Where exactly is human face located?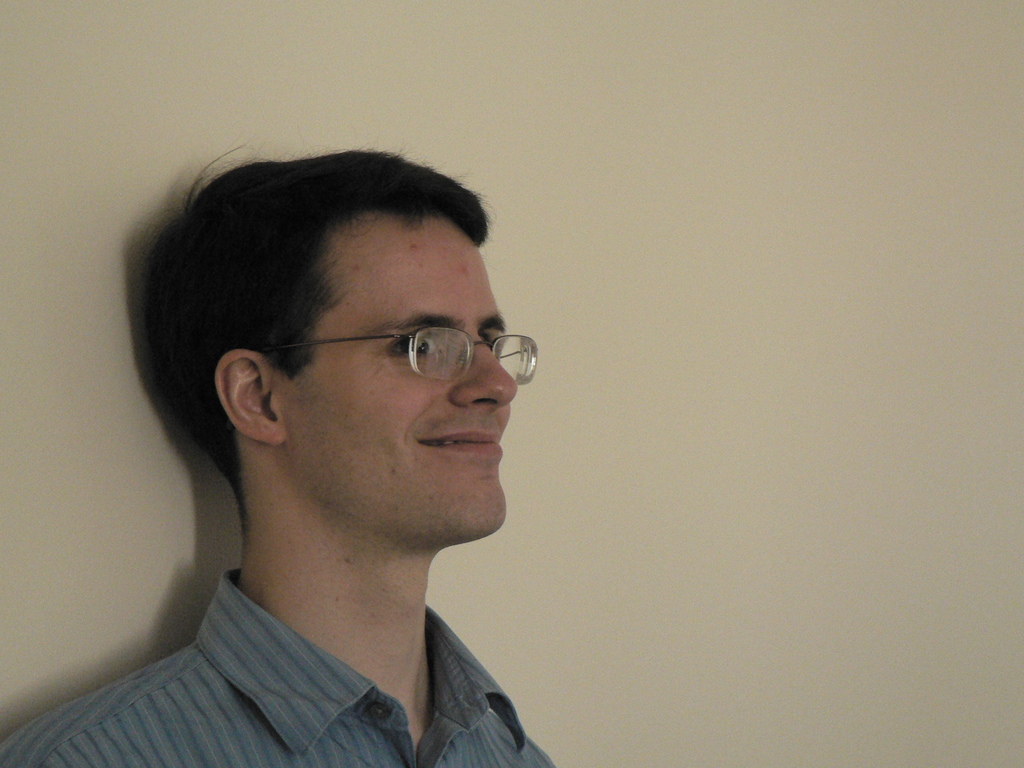
Its bounding box is (x1=282, y1=220, x2=520, y2=525).
